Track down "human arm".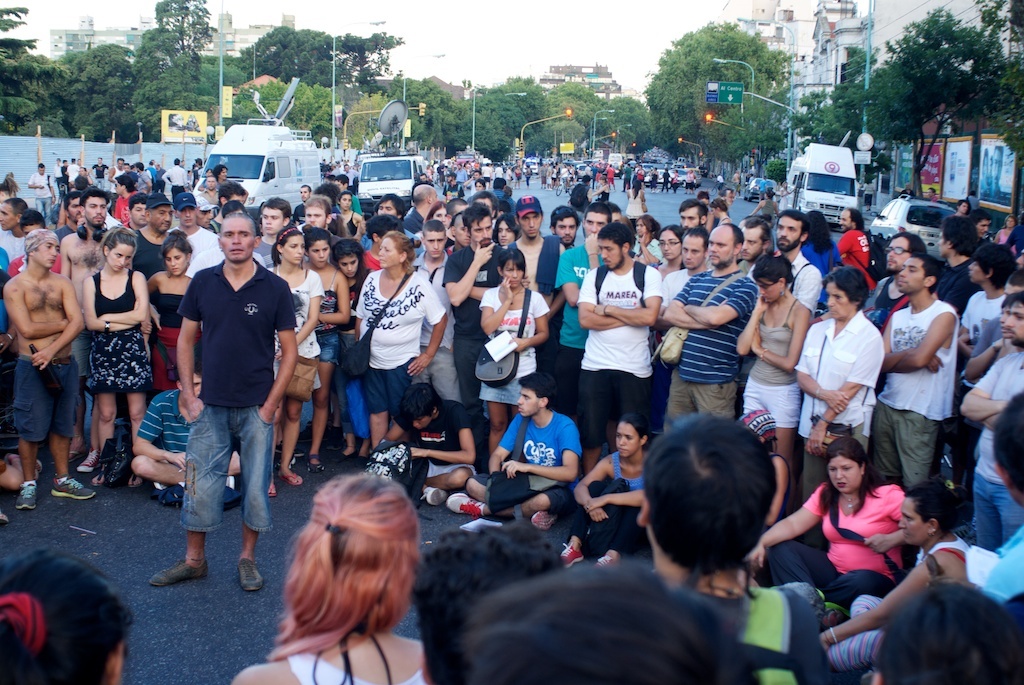
Tracked to locate(468, 278, 487, 301).
